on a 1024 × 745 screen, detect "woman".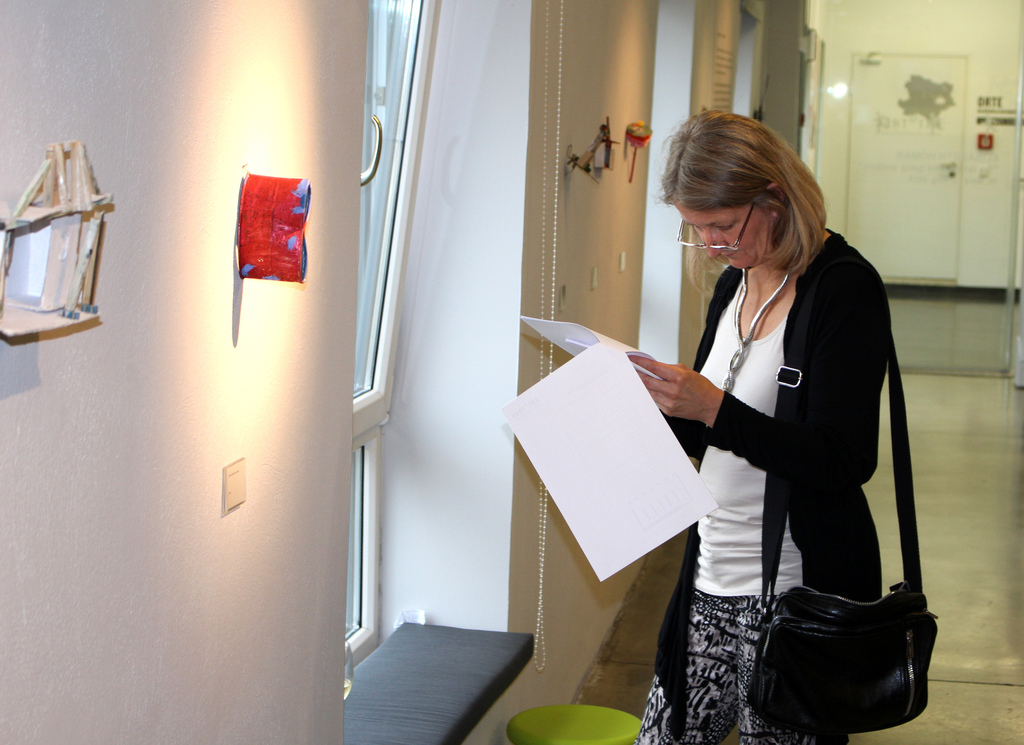
l=650, t=110, r=918, b=735.
